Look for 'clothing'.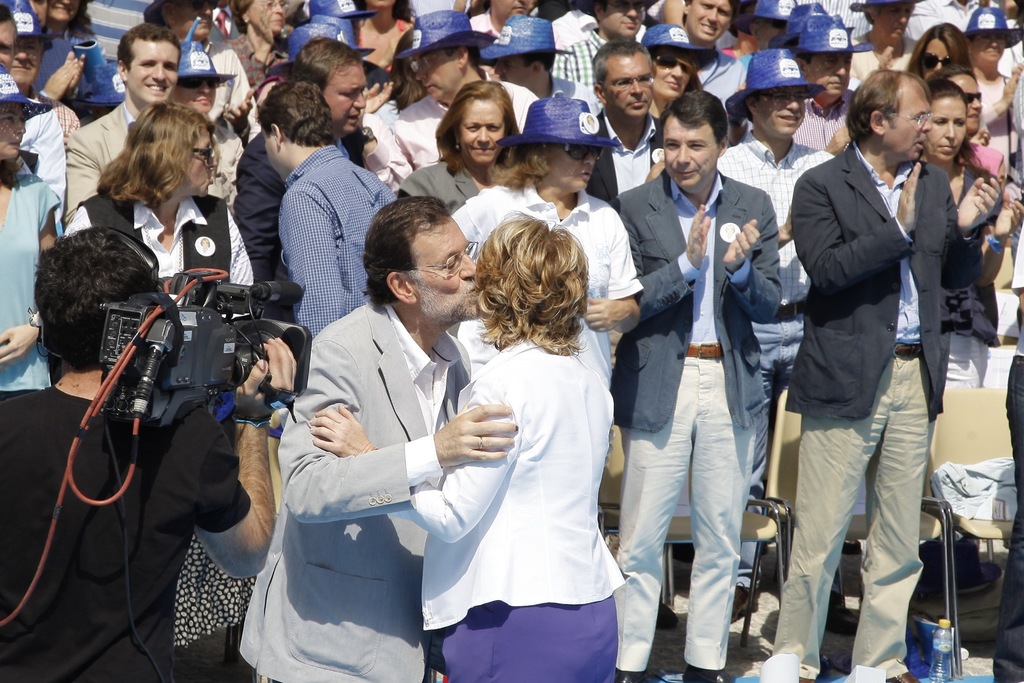
Found: 414 269 644 651.
